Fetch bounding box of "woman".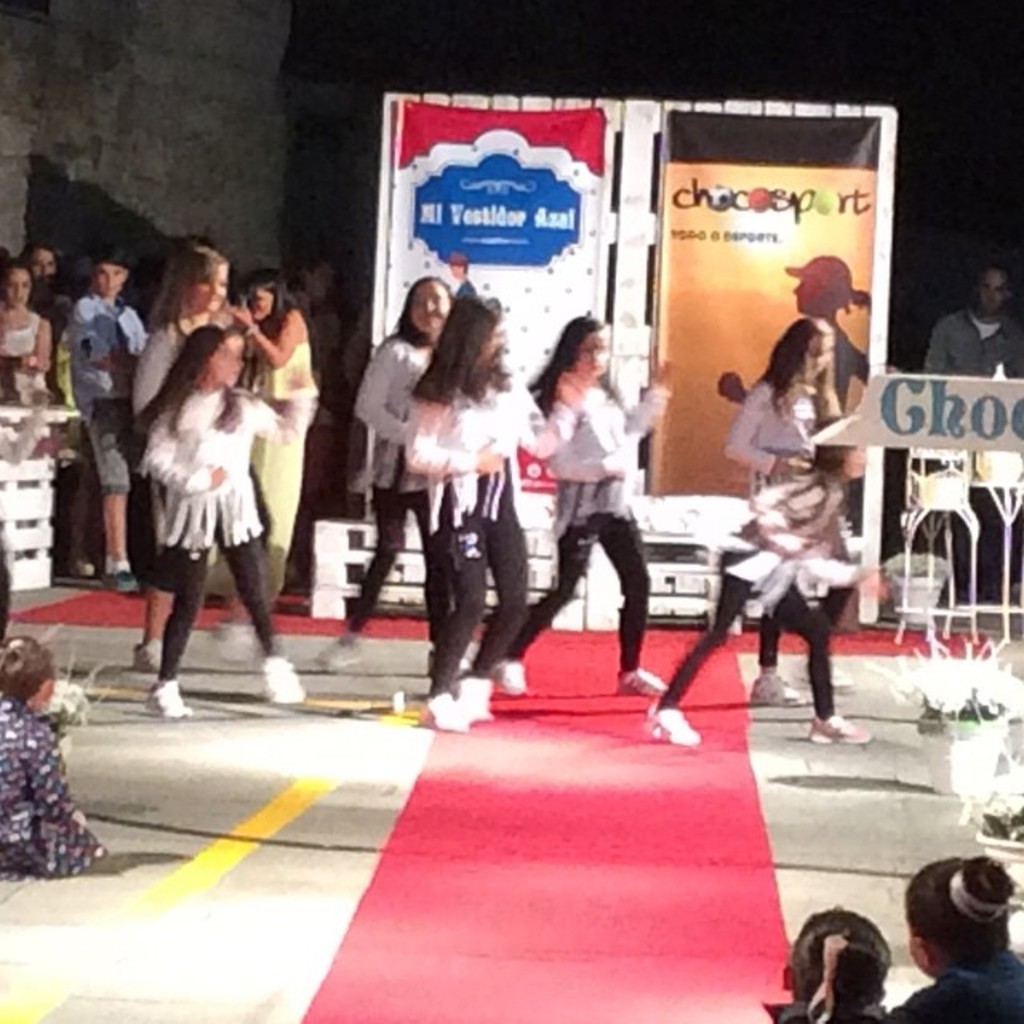
Bbox: {"left": 712, "top": 248, "right": 870, "bottom": 410}.
